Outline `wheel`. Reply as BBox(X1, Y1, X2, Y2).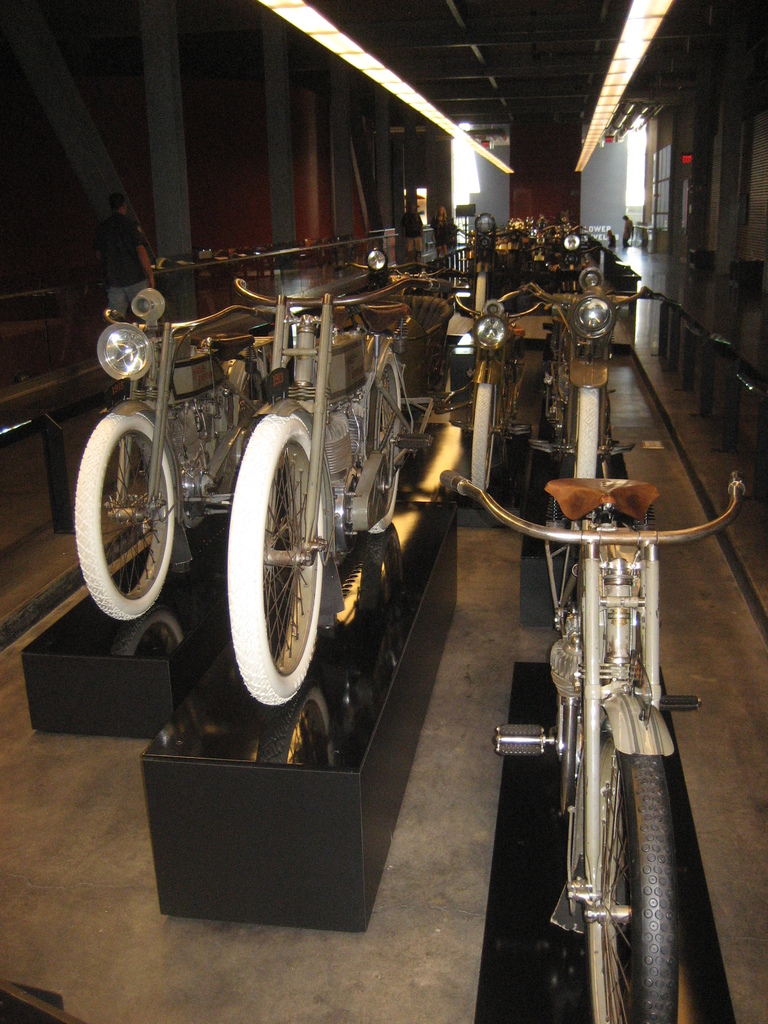
BBox(470, 385, 490, 490).
